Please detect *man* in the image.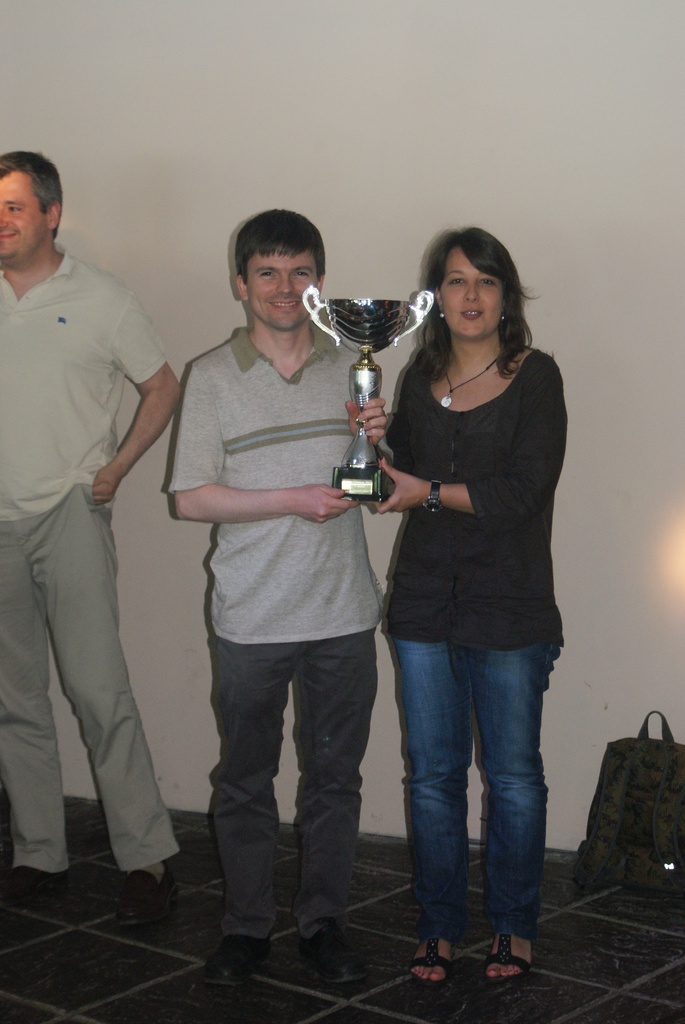
rect(0, 156, 191, 924).
